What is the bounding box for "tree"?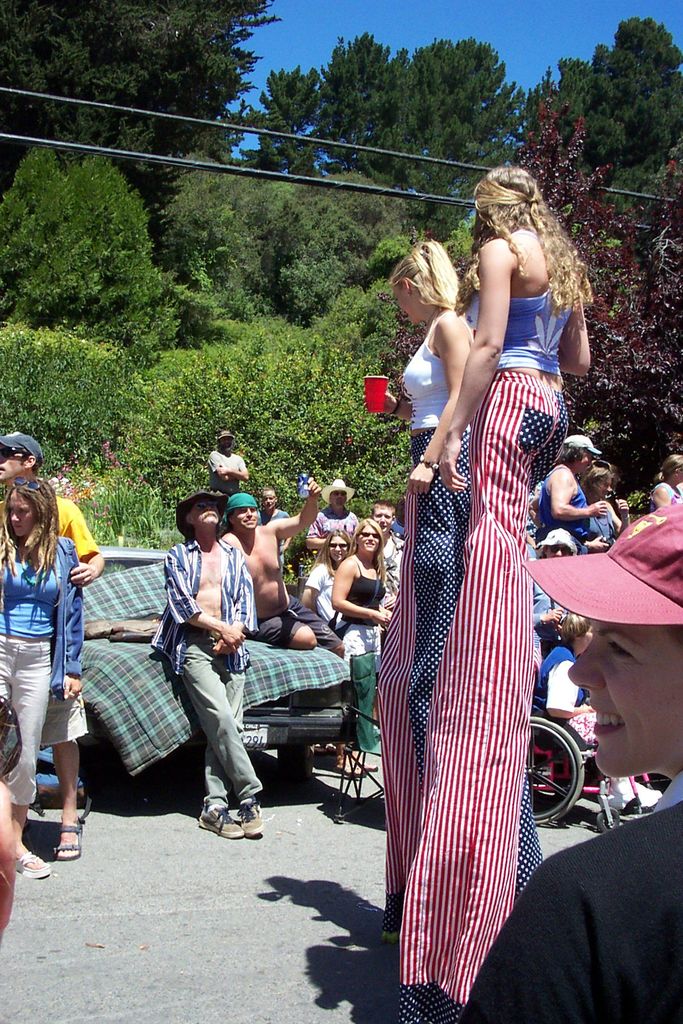
<bbox>224, 27, 477, 237</bbox>.
